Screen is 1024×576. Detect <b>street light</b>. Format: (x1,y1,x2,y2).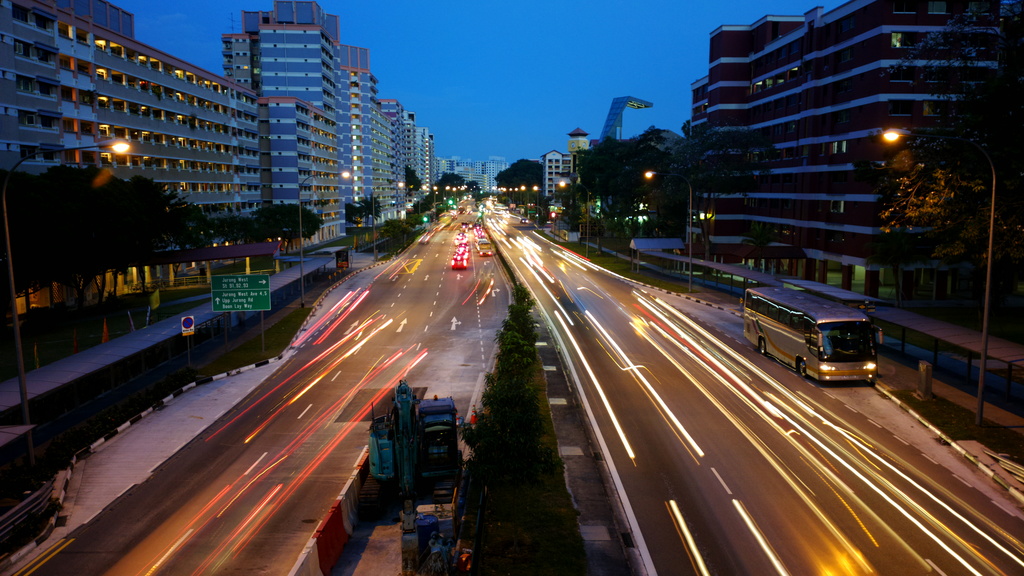
(520,180,533,224).
